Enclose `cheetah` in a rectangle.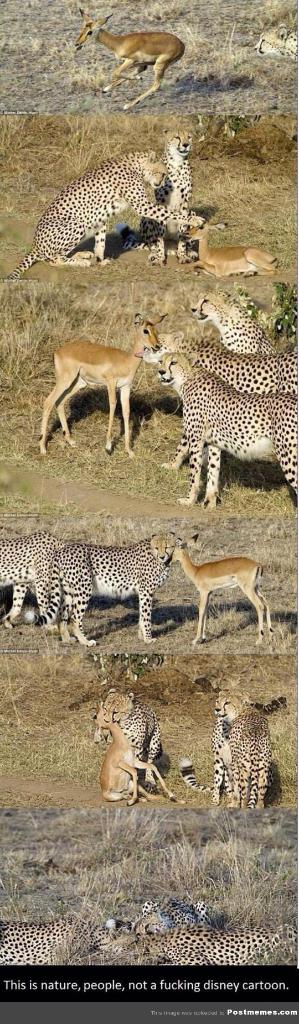
{"x1": 96, "y1": 687, "x2": 164, "y2": 783}.
